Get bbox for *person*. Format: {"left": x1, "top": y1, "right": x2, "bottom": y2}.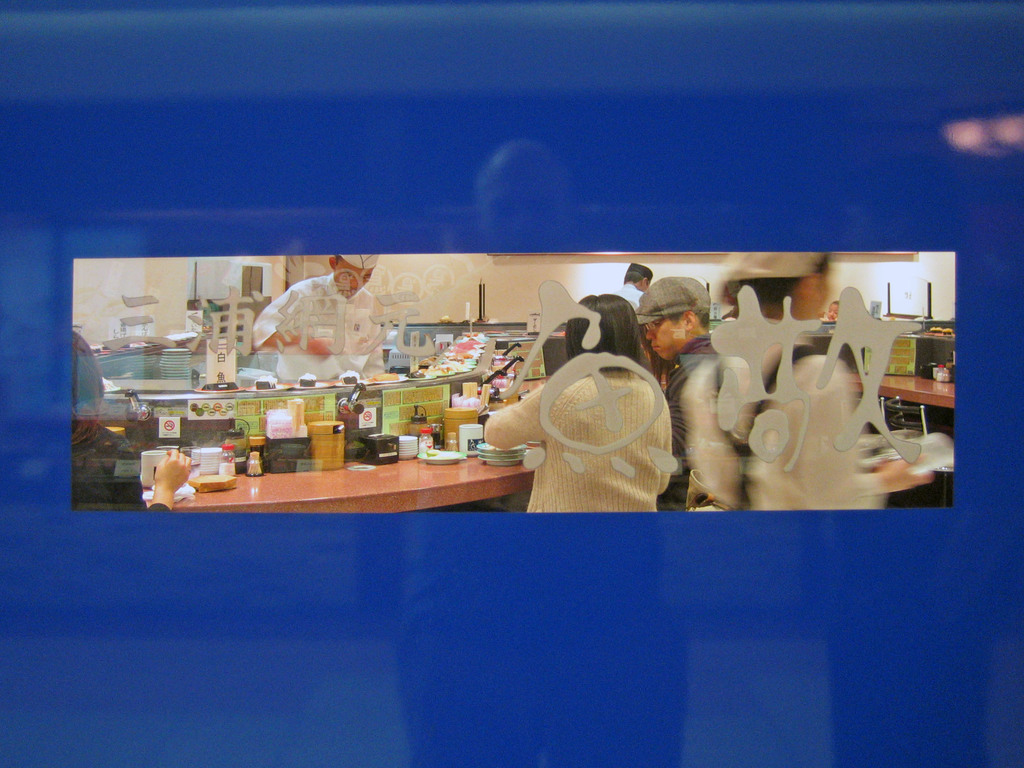
{"left": 476, "top": 291, "right": 674, "bottom": 515}.
